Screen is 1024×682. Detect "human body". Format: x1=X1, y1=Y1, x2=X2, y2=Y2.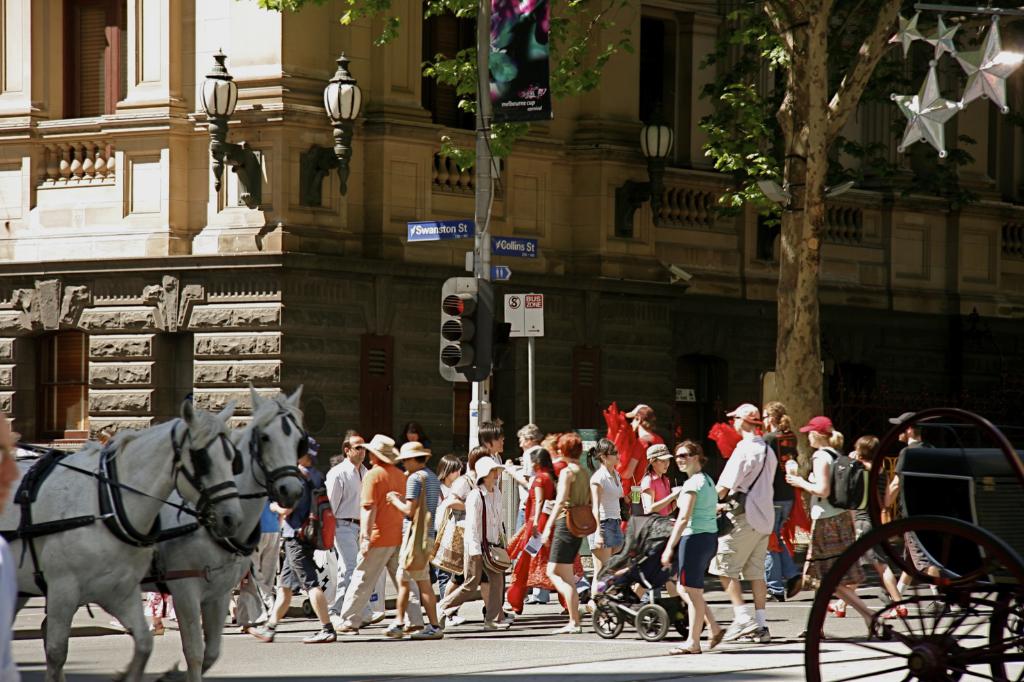
x1=430, y1=455, x2=510, y2=641.
